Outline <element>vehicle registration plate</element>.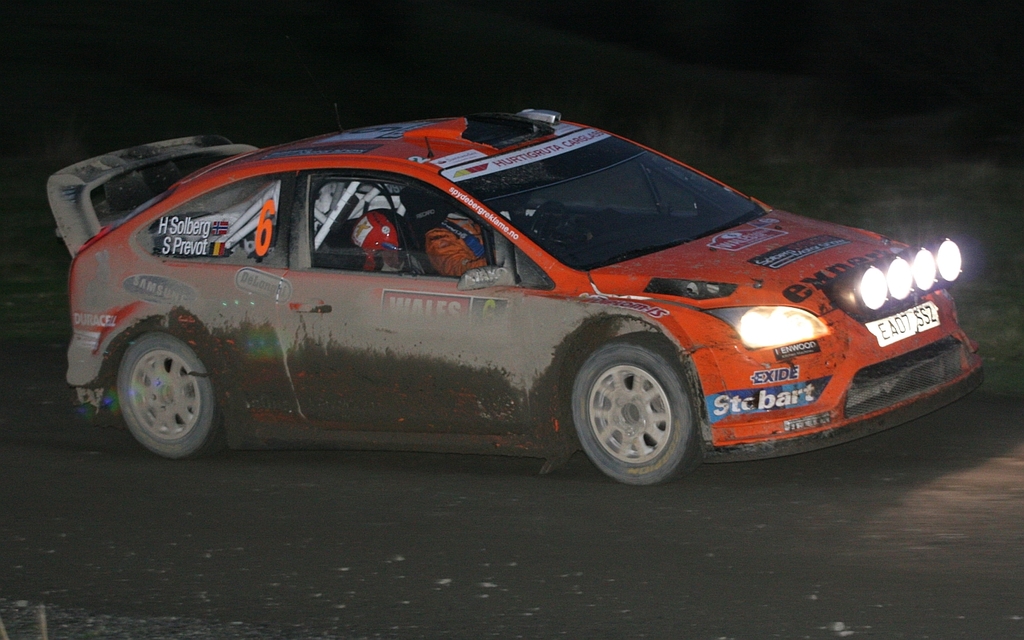
Outline: bbox=[862, 302, 946, 350].
